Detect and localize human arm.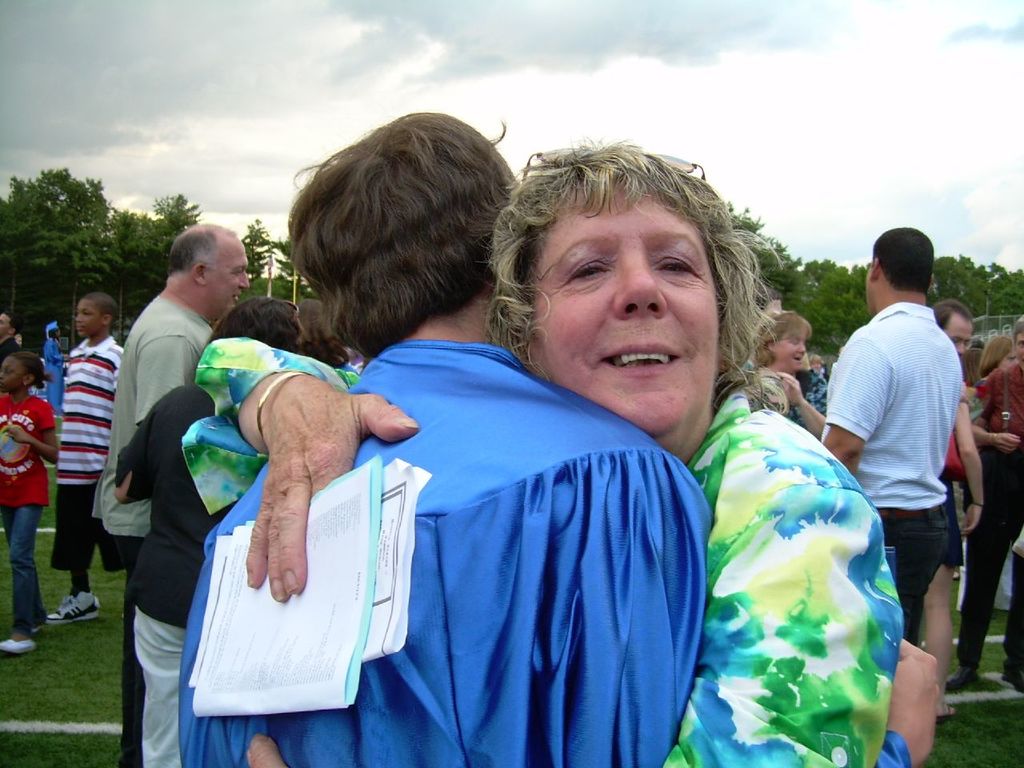
Localized at 816,334,898,474.
